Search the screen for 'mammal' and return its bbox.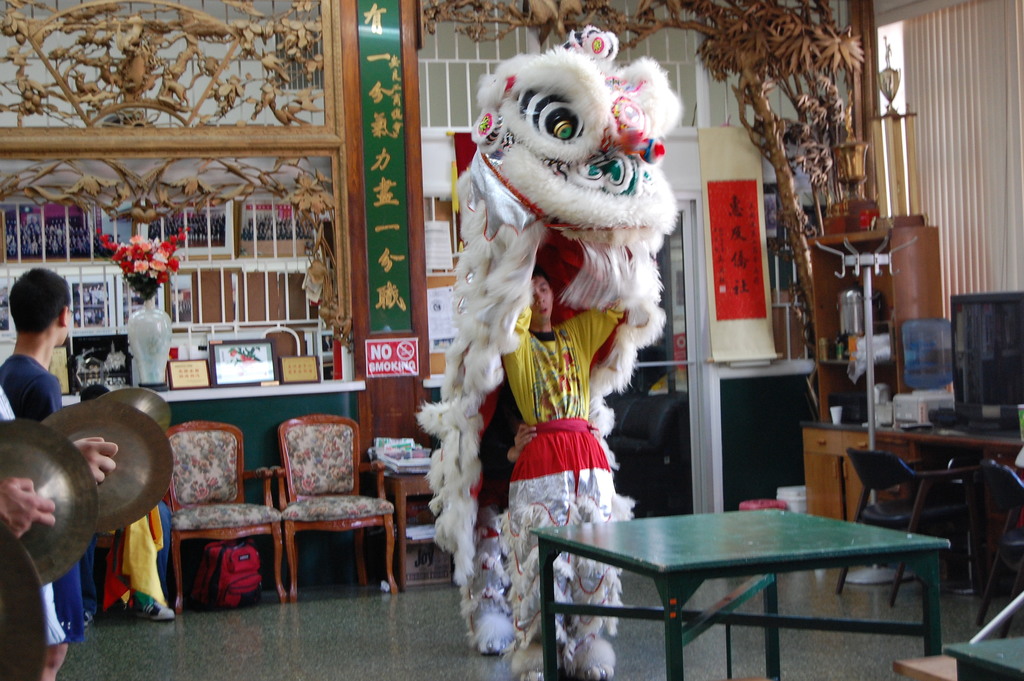
Found: l=76, t=384, r=186, b=618.
